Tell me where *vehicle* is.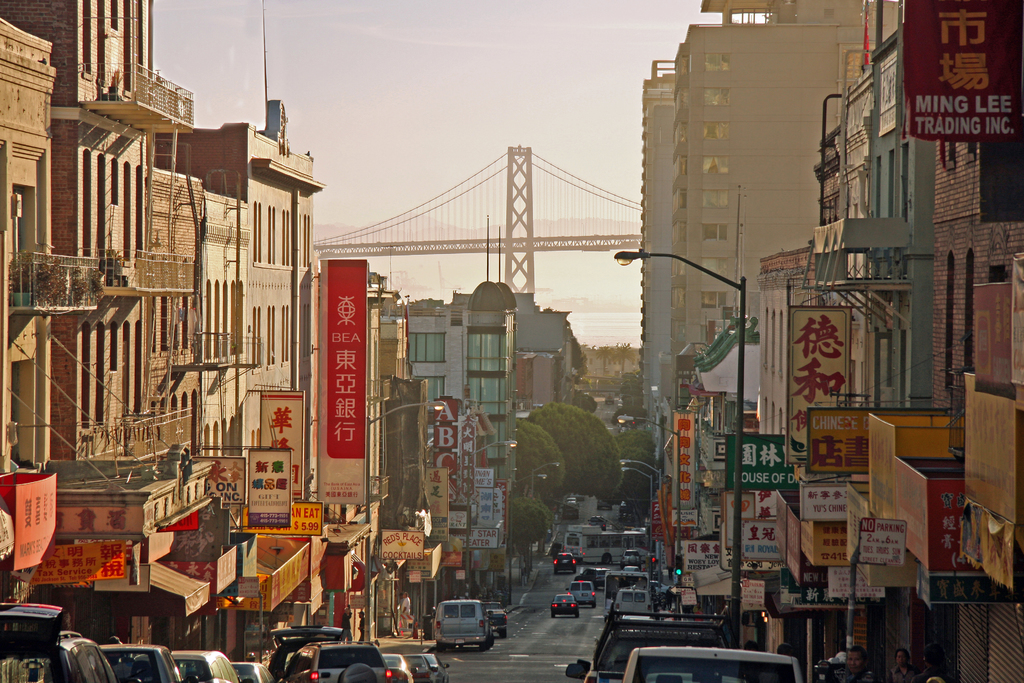
*vehicle* is at 386 652 420 682.
